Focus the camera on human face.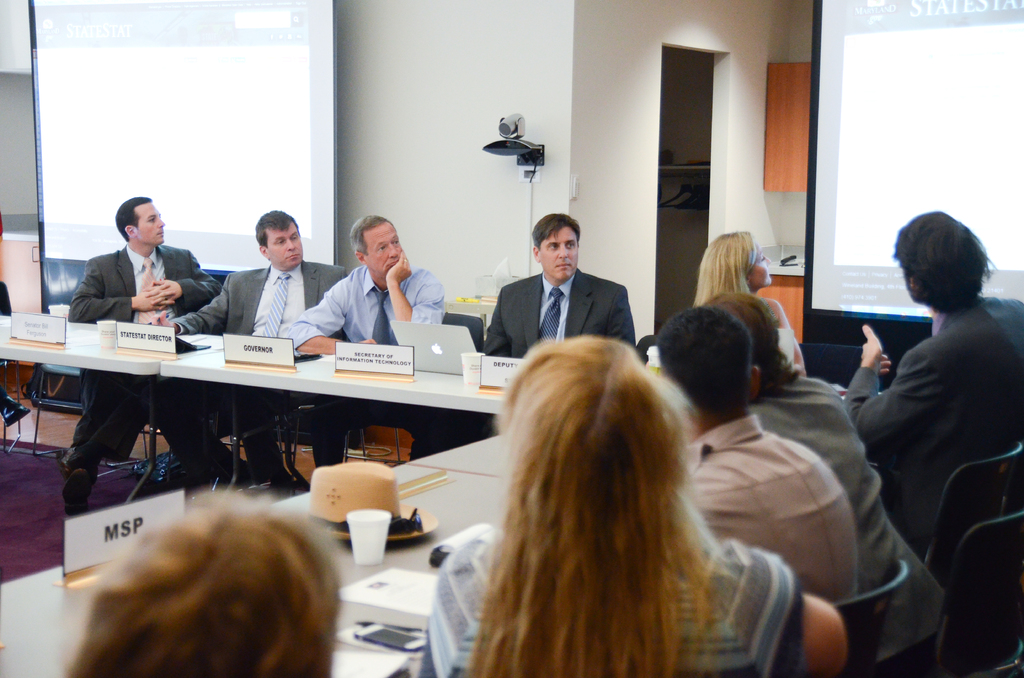
Focus region: left=136, top=201, right=166, bottom=243.
